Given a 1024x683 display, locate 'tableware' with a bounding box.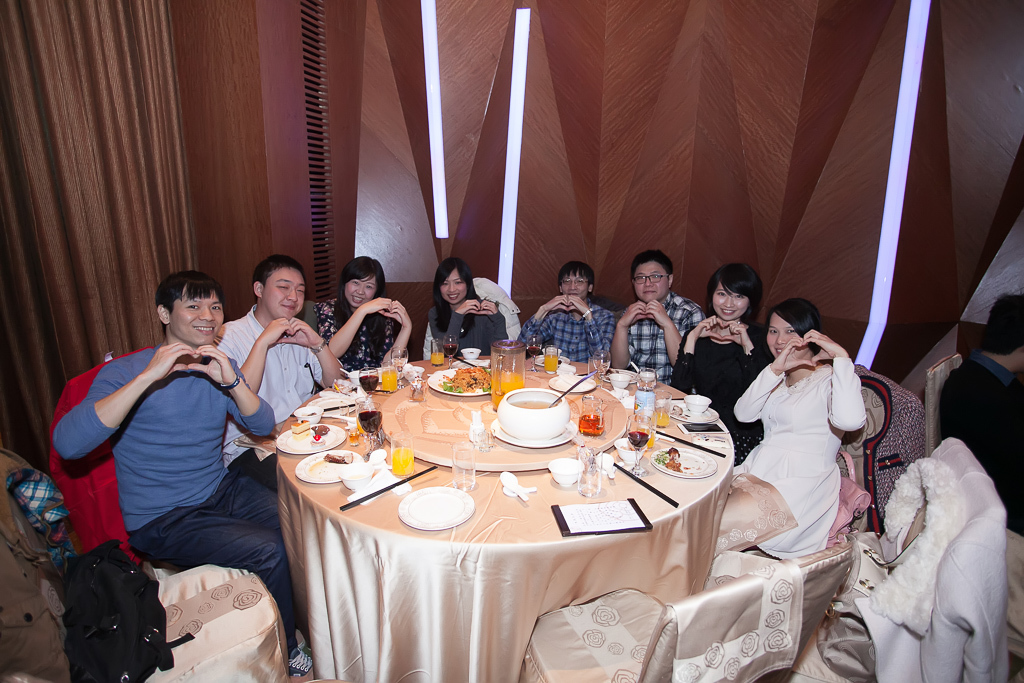
Located: x1=673 y1=400 x2=718 y2=423.
